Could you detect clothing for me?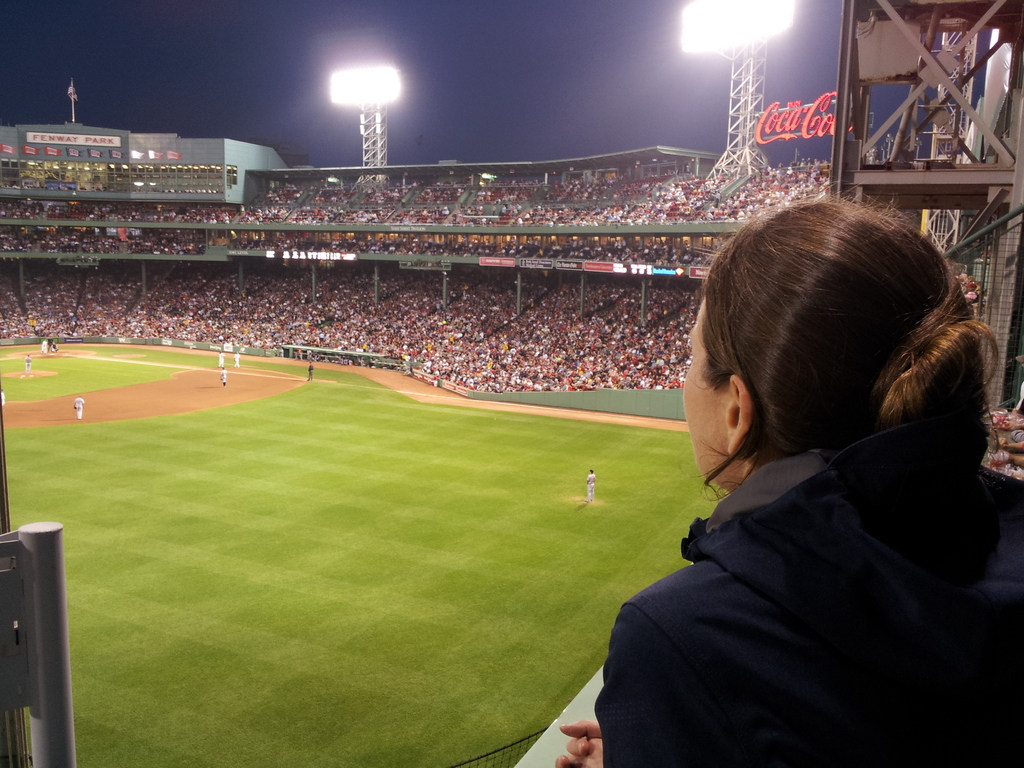
Detection result: bbox=(586, 472, 598, 504).
